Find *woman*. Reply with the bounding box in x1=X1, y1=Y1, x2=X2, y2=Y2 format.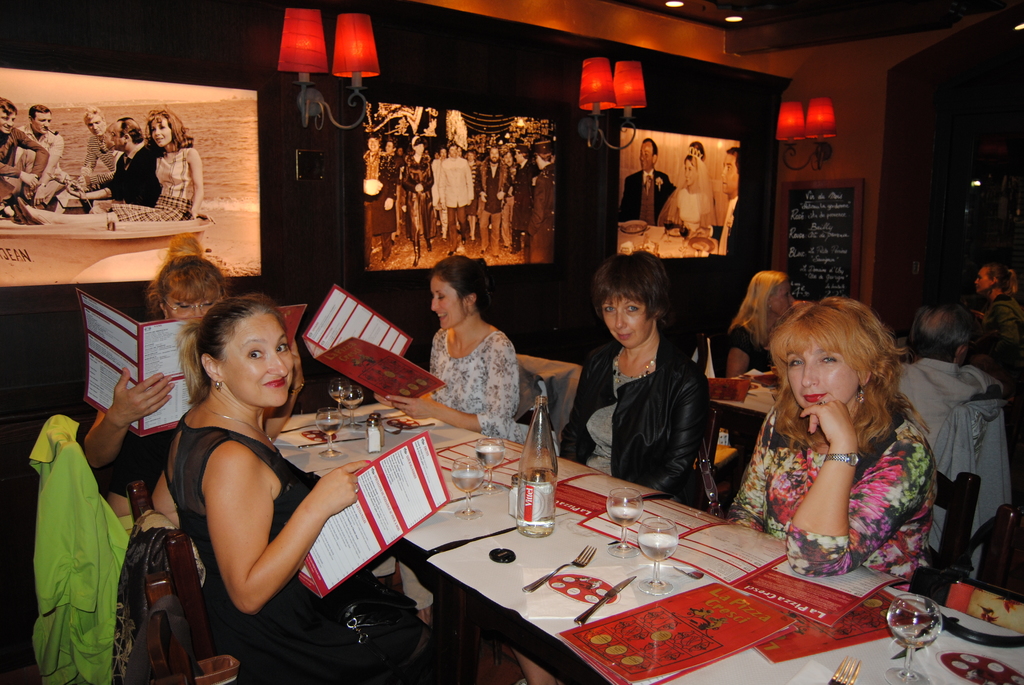
x1=559, y1=250, x2=708, y2=489.
